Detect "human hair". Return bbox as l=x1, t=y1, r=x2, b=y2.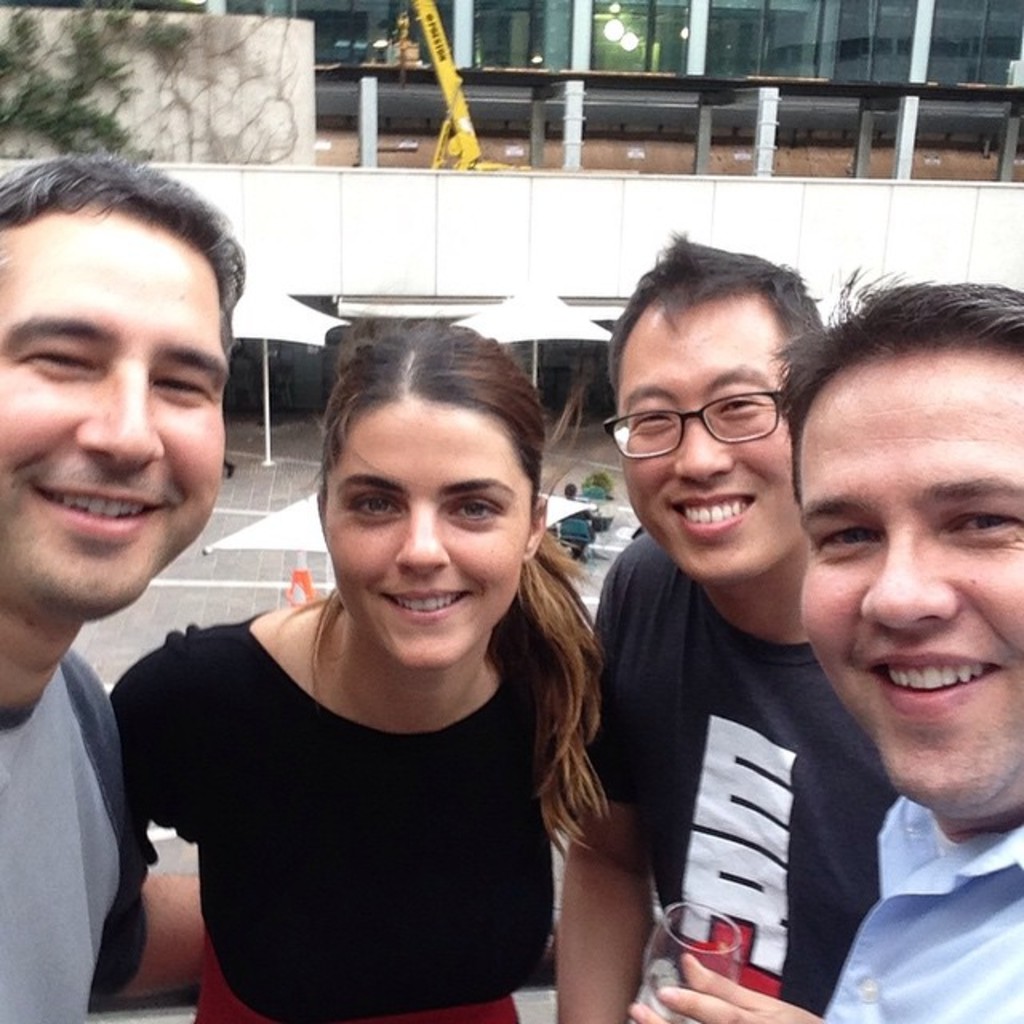
l=611, t=251, r=850, b=488.
